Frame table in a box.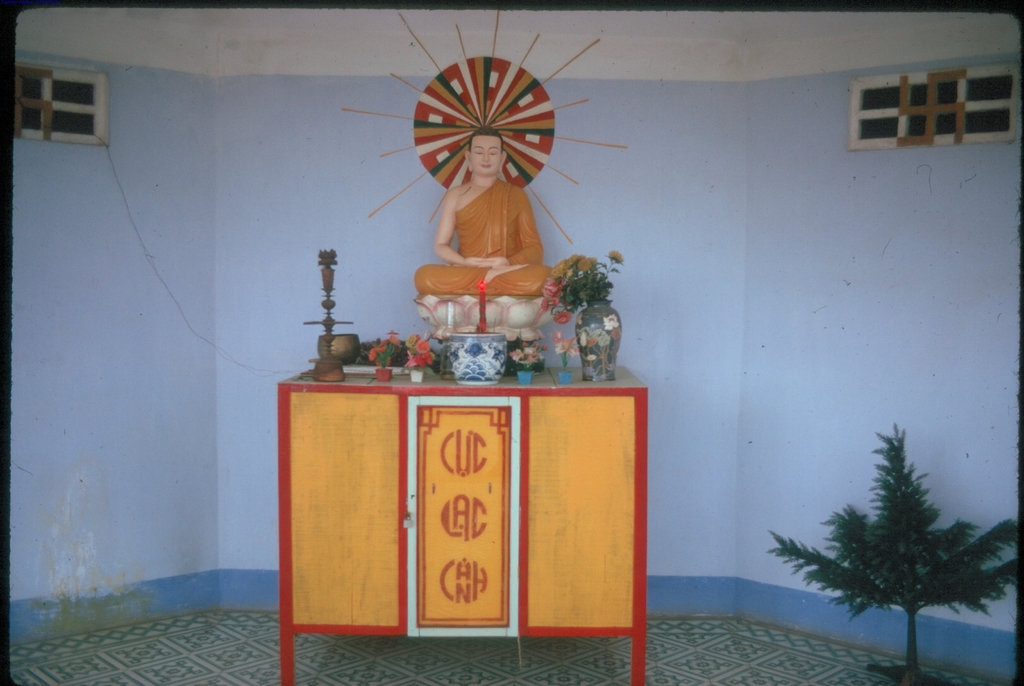
bbox=[259, 330, 664, 669].
